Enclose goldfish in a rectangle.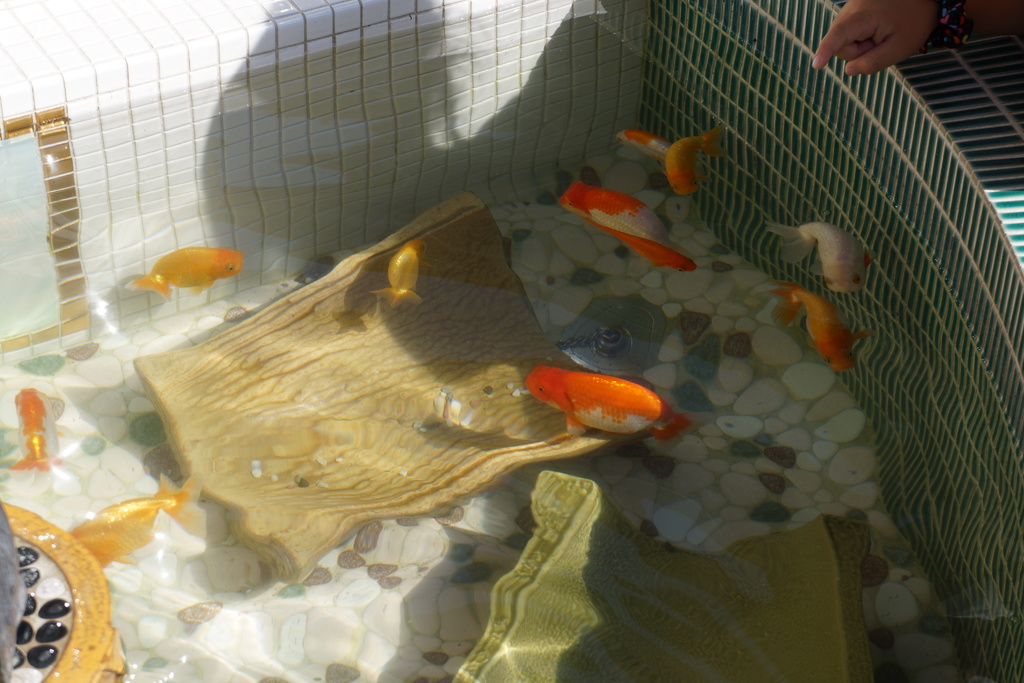
Rect(532, 371, 689, 433).
